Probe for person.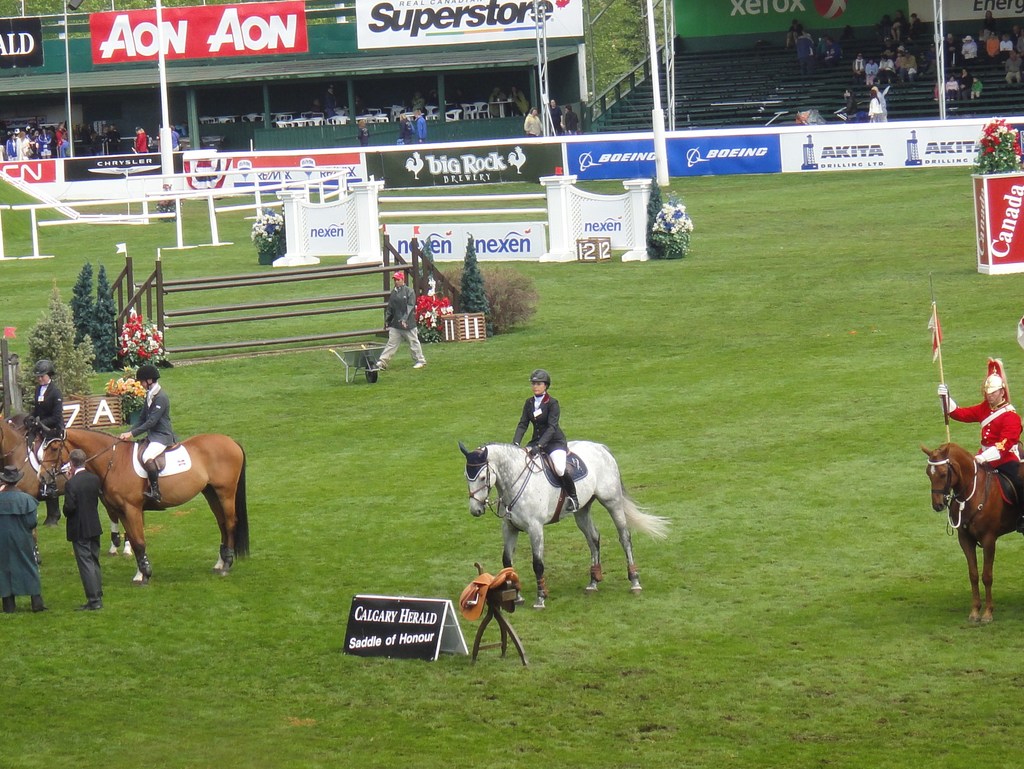
Probe result: pyautogui.locateOnScreen(525, 104, 545, 141).
